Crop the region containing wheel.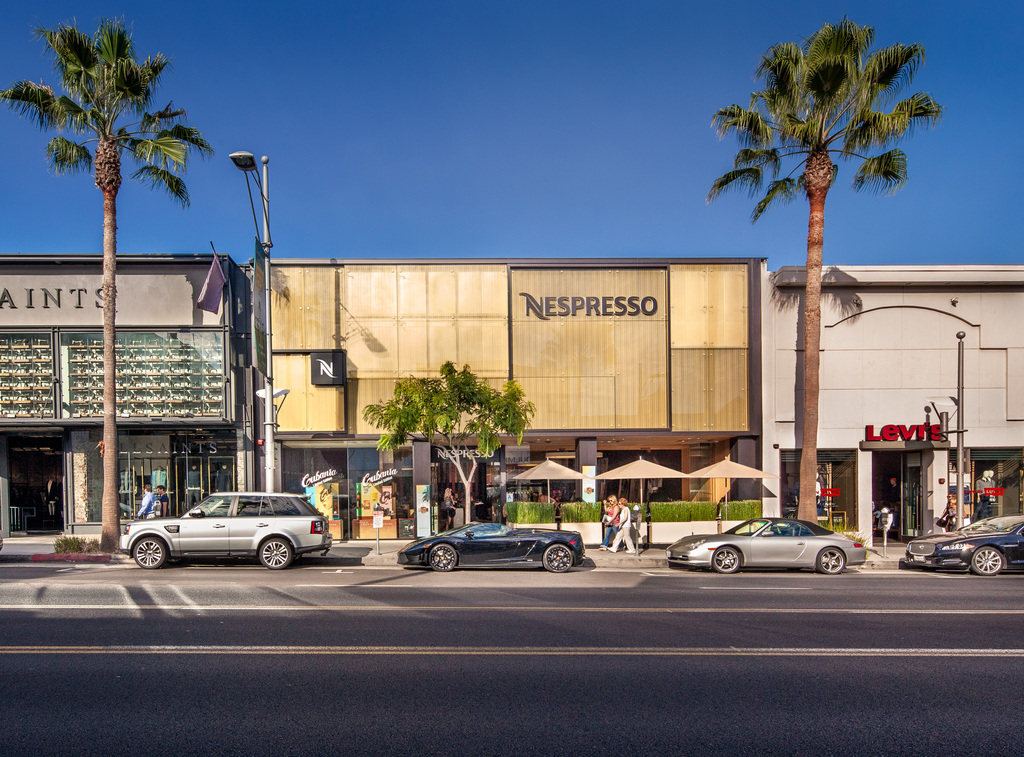
Crop region: select_region(973, 546, 1005, 574).
